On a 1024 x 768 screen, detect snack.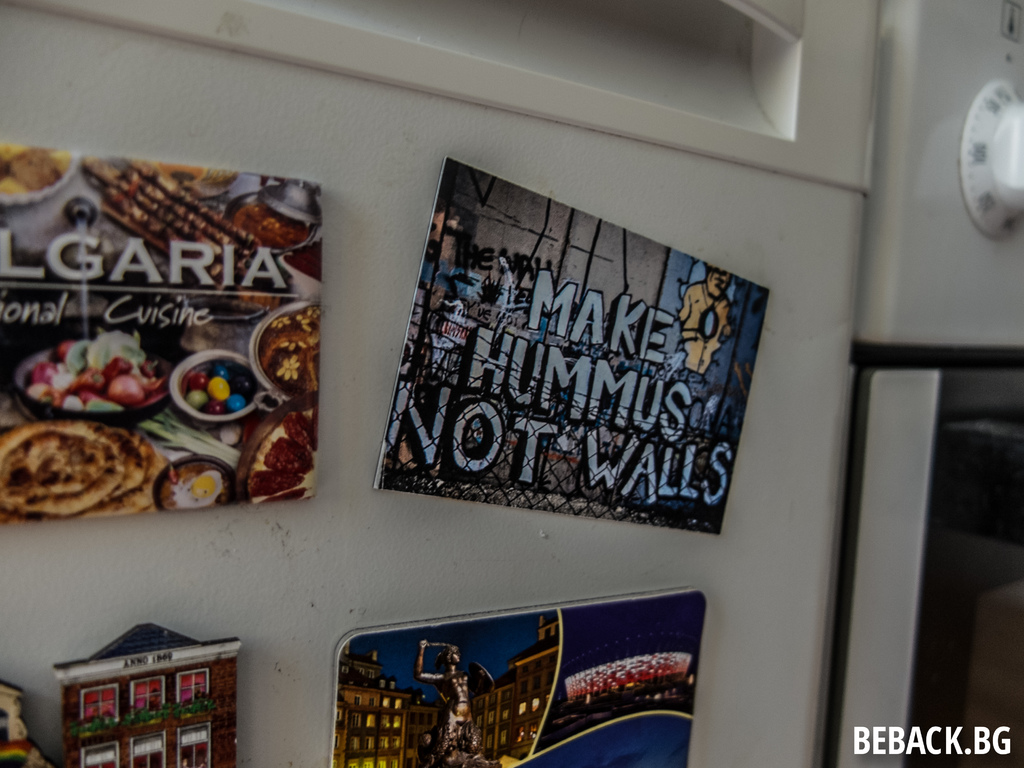
<box>0,422,175,511</box>.
